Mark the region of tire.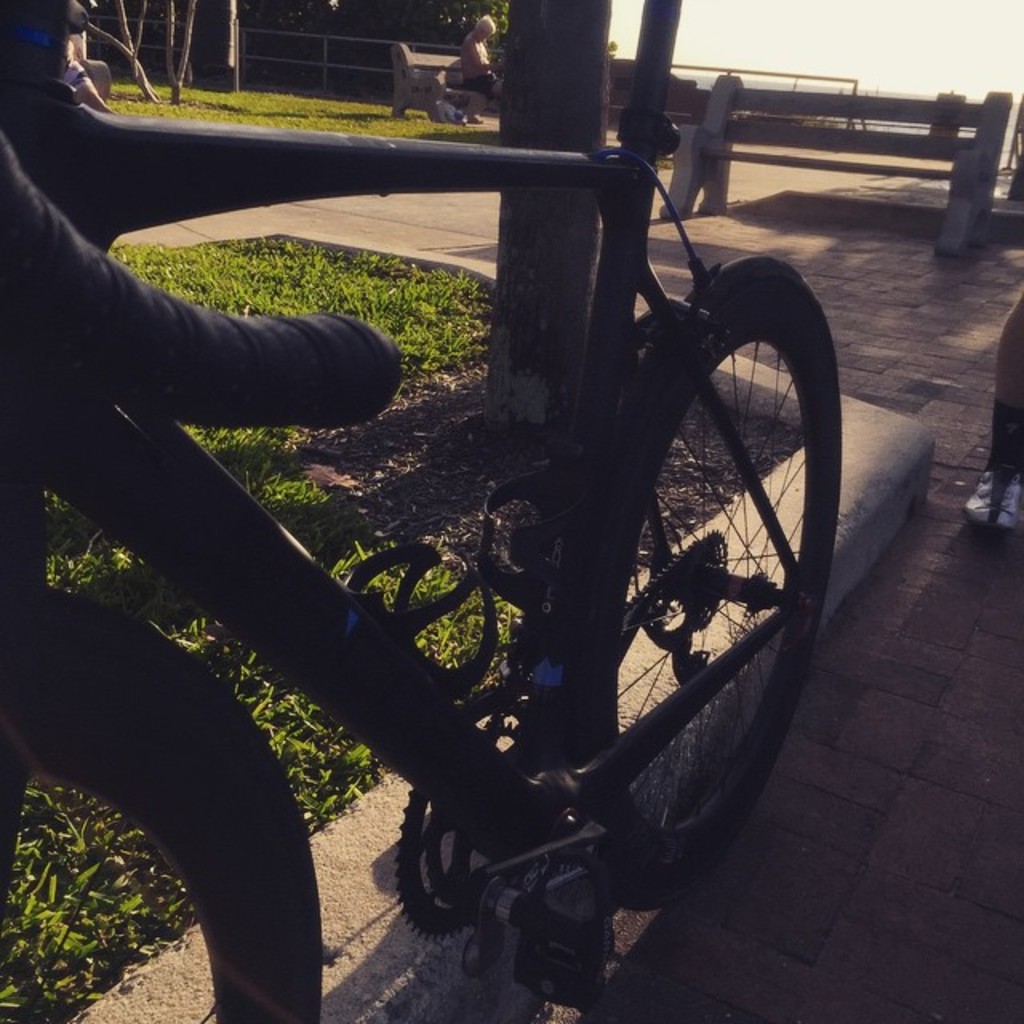
Region: box(0, 595, 323, 1022).
